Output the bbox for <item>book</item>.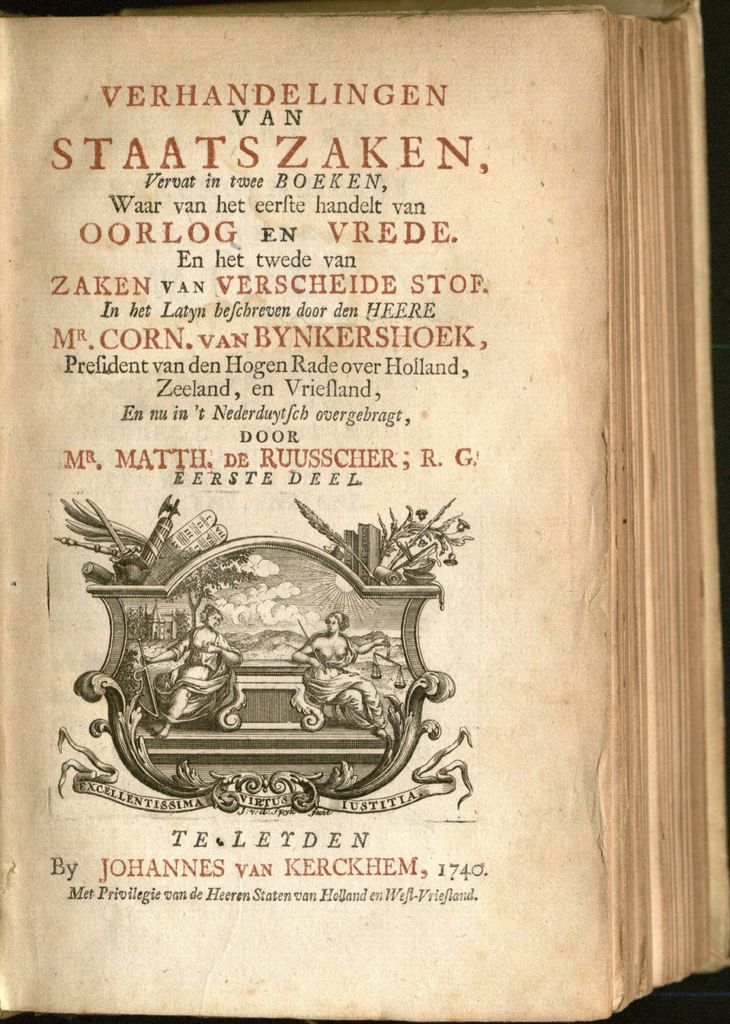
crop(0, 22, 712, 964).
